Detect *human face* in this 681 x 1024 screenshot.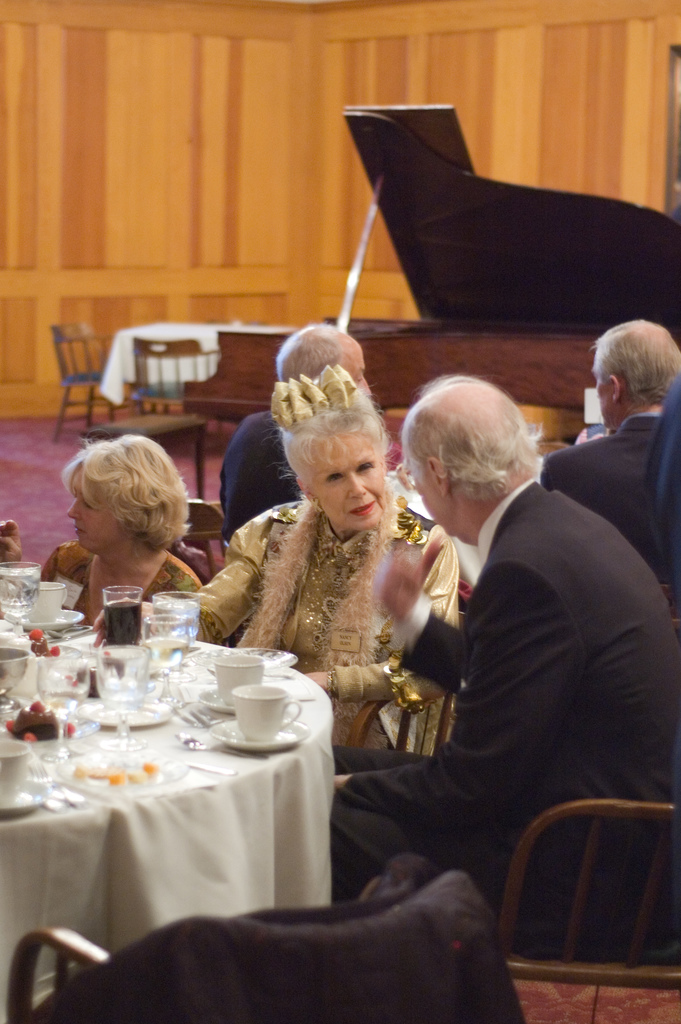
Detection: {"x1": 416, "y1": 458, "x2": 454, "y2": 535}.
